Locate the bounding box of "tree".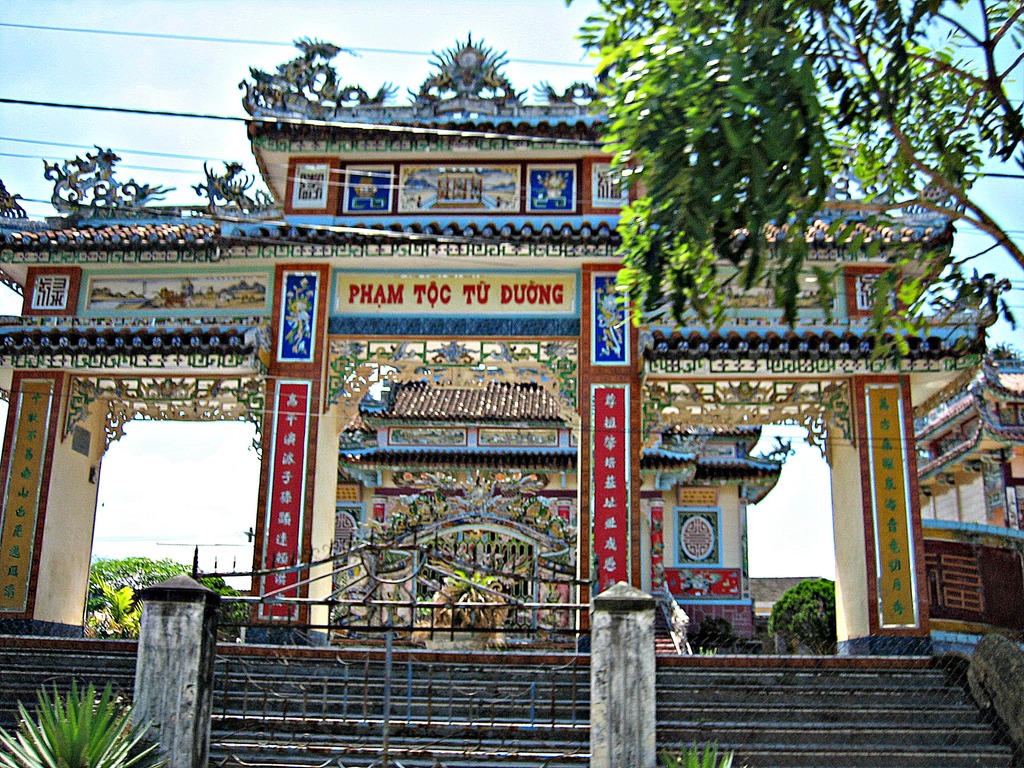
Bounding box: detection(83, 549, 248, 648).
